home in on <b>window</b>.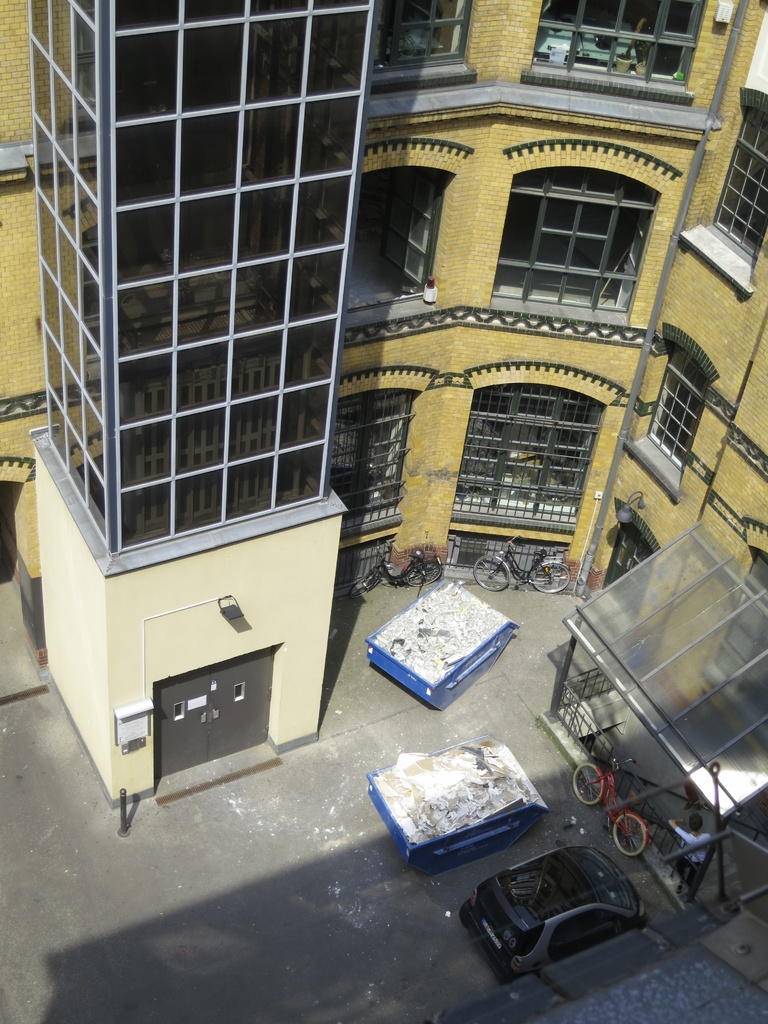
Homed in at select_region(489, 162, 666, 319).
